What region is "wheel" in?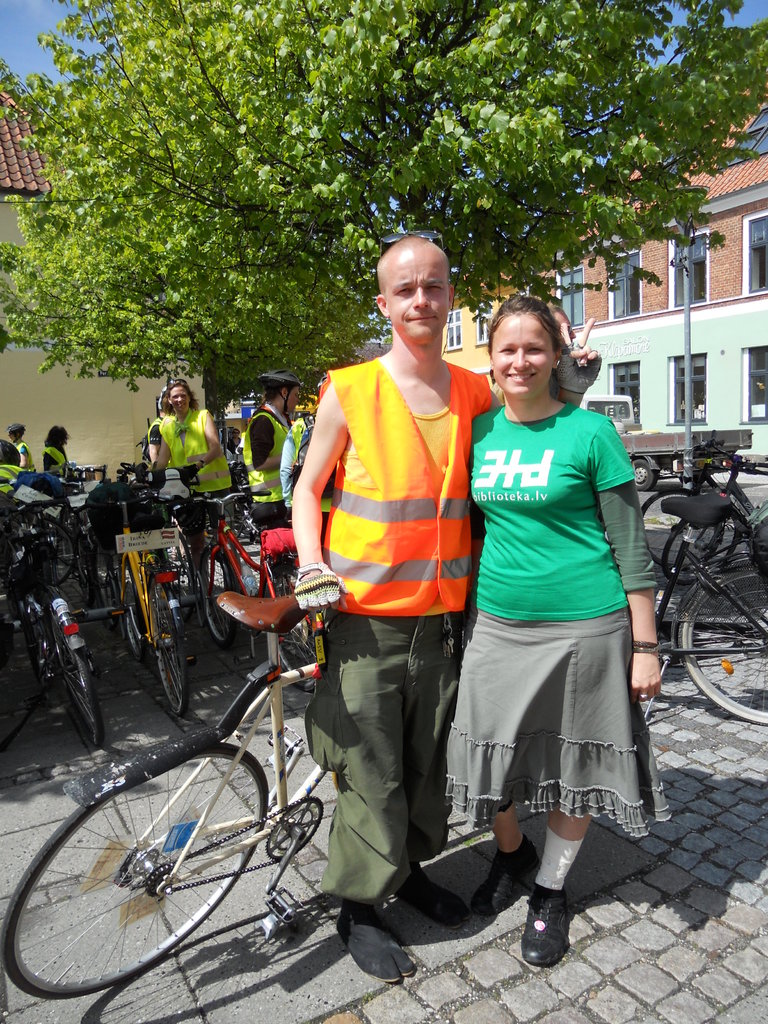
crop(641, 487, 737, 574).
